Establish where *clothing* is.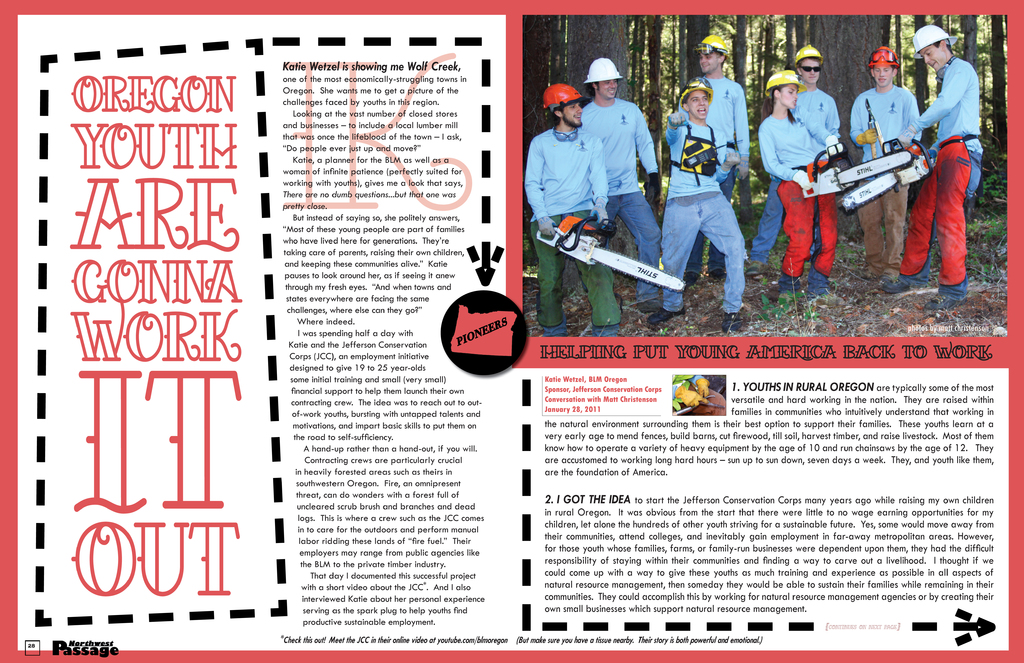
Established at rect(754, 108, 828, 275).
